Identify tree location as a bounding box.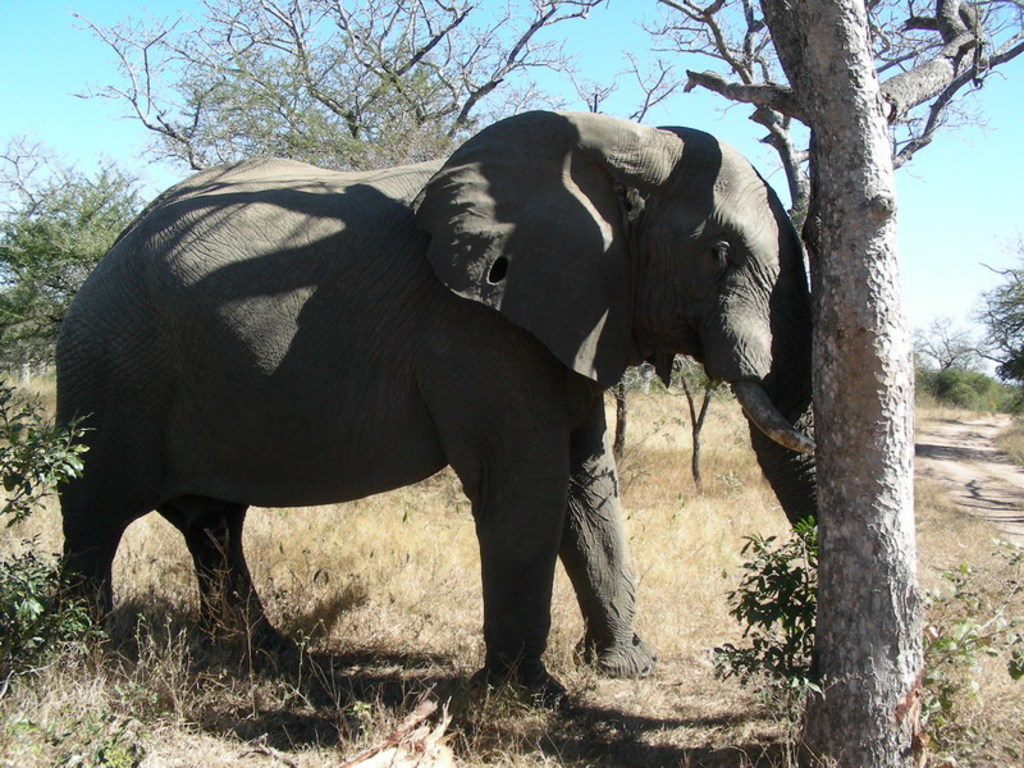
<box>915,321,979,390</box>.
